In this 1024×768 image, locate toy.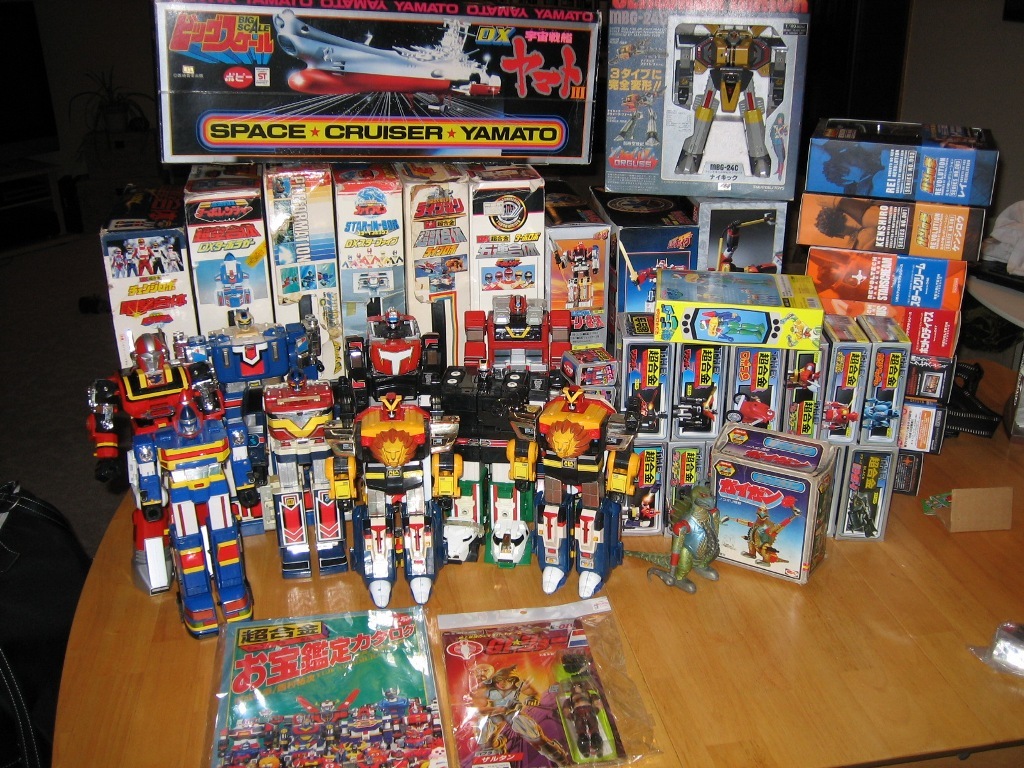
Bounding box: x1=667, y1=454, x2=705, y2=538.
